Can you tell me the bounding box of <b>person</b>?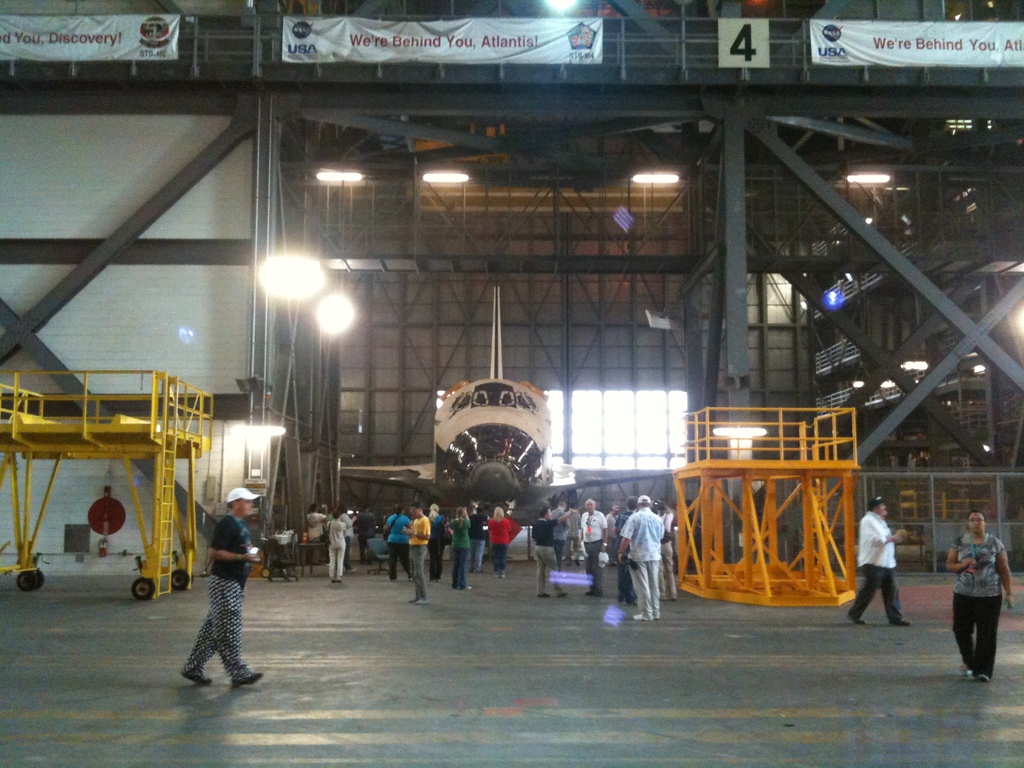
847,495,908,627.
